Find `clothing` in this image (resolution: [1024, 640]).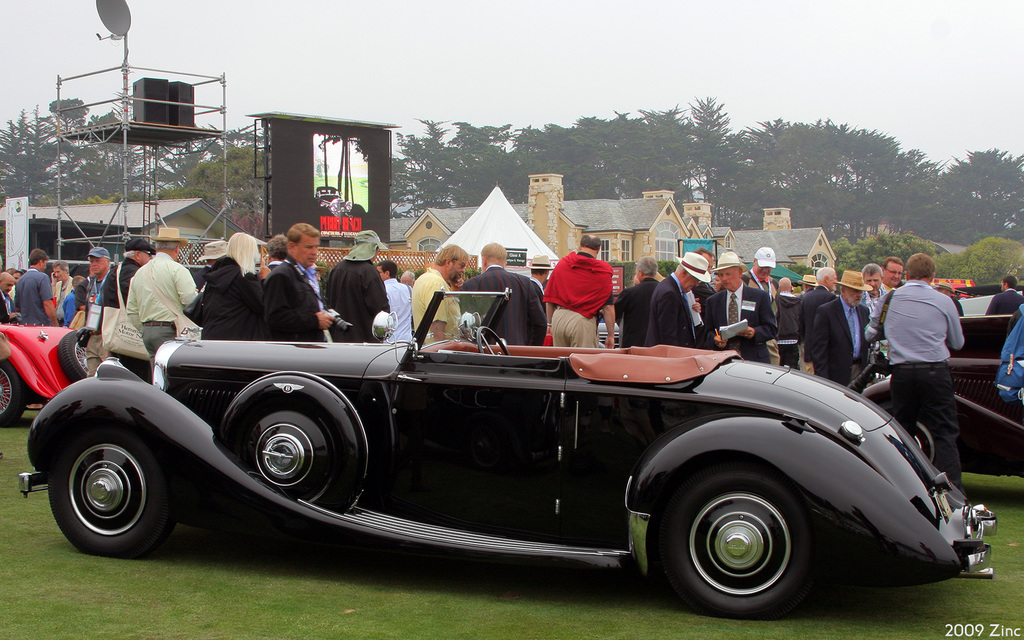
left=641, top=269, right=717, bottom=346.
